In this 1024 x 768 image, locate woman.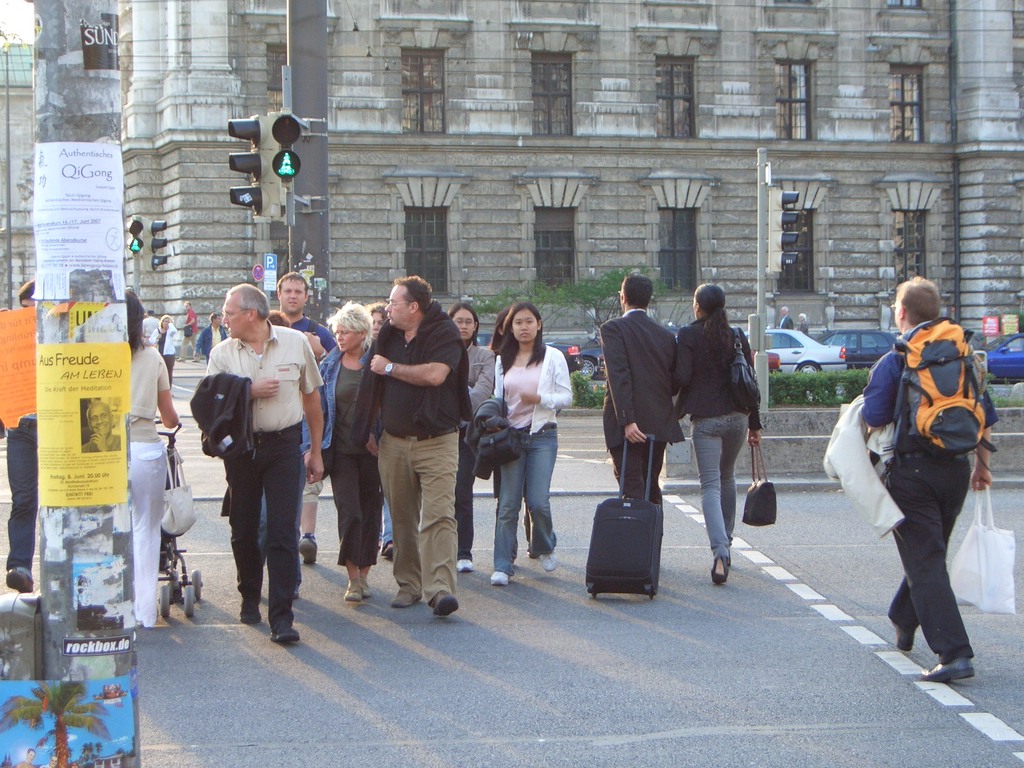
Bounding box: 299/300/385/601.
